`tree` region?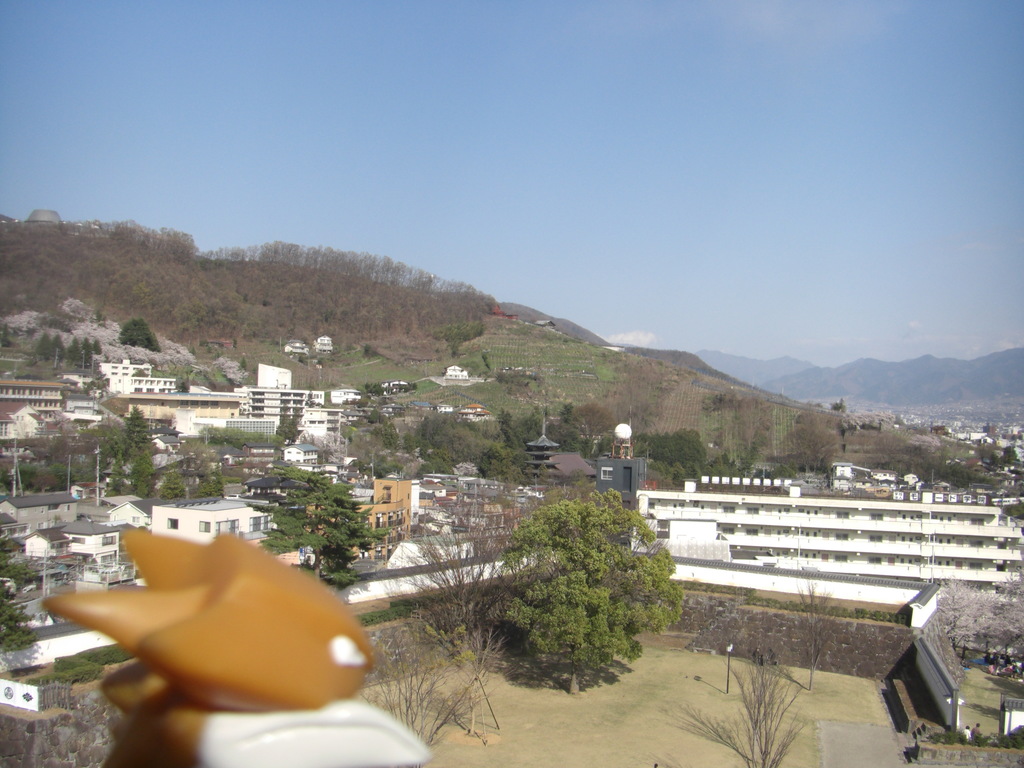
bbox(877, 425, 904, 481)
